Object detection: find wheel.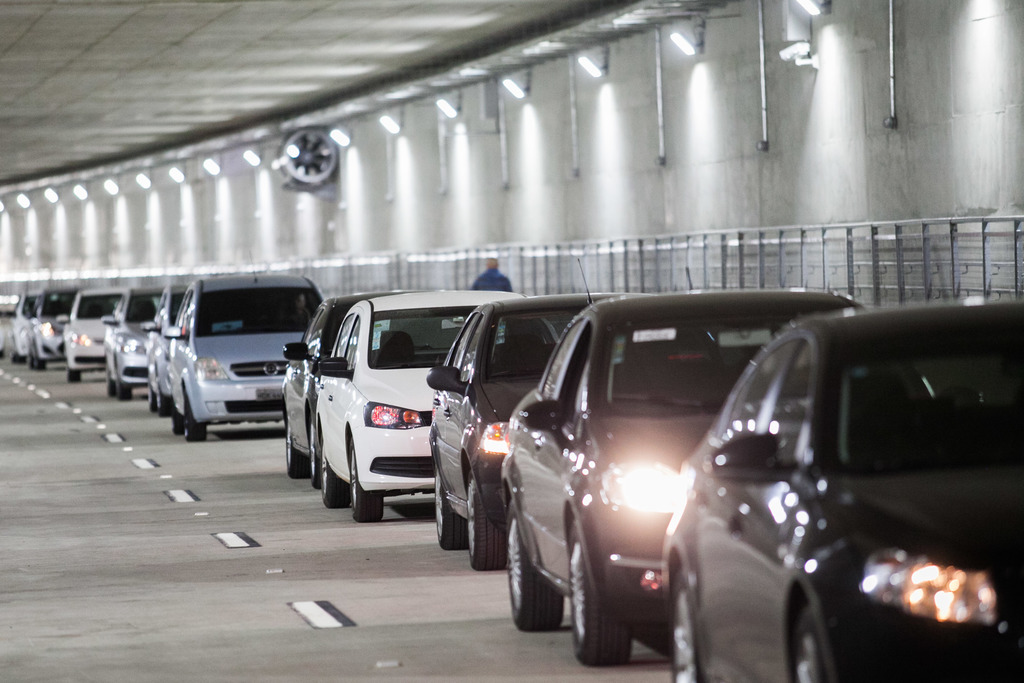
<box>467,472,504,570</box>.
